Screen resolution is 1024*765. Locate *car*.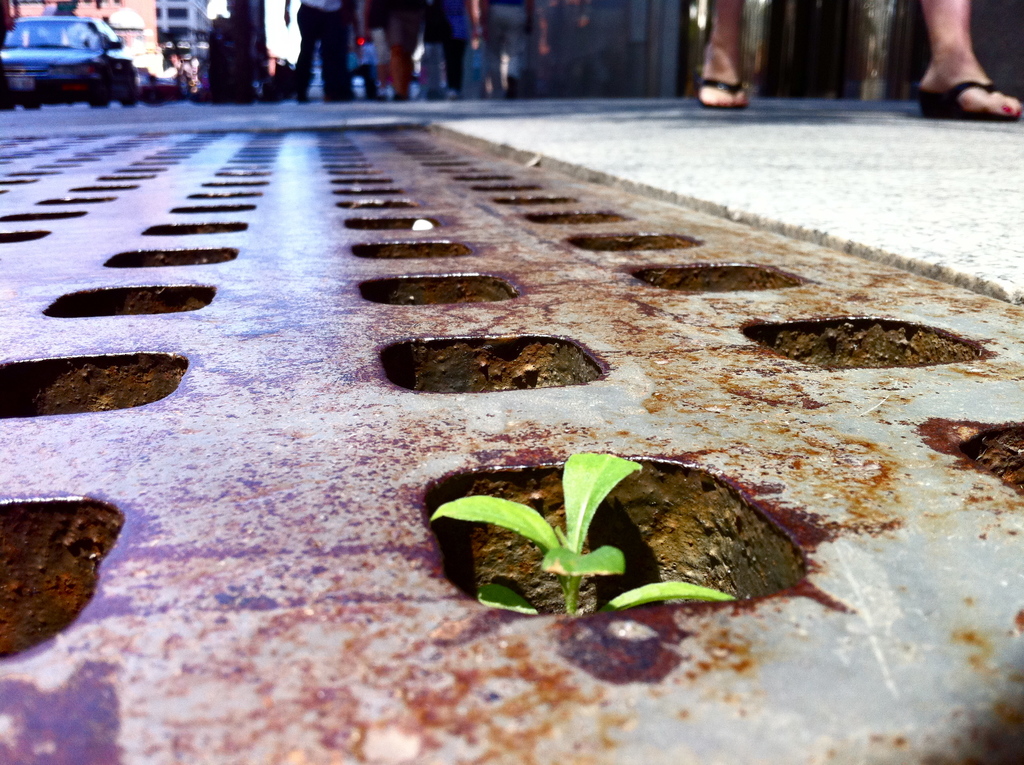
Rect(0, 4, 140, 100).
